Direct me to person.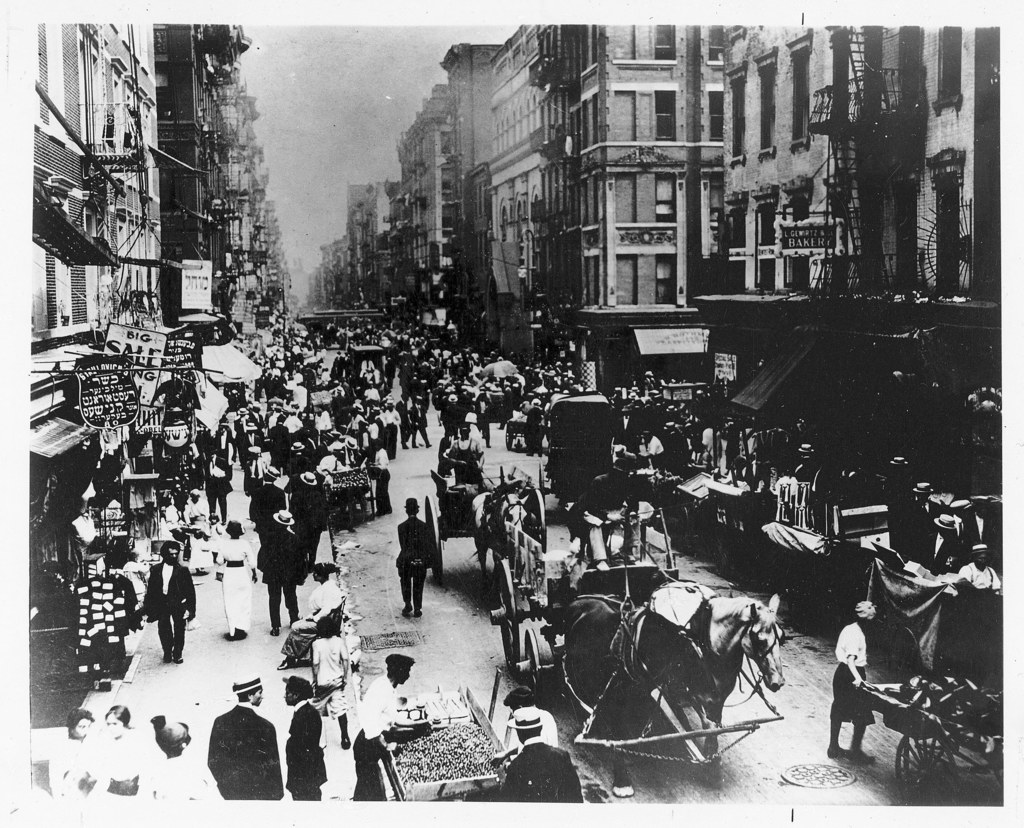
Direction: 49:706:100:802.
